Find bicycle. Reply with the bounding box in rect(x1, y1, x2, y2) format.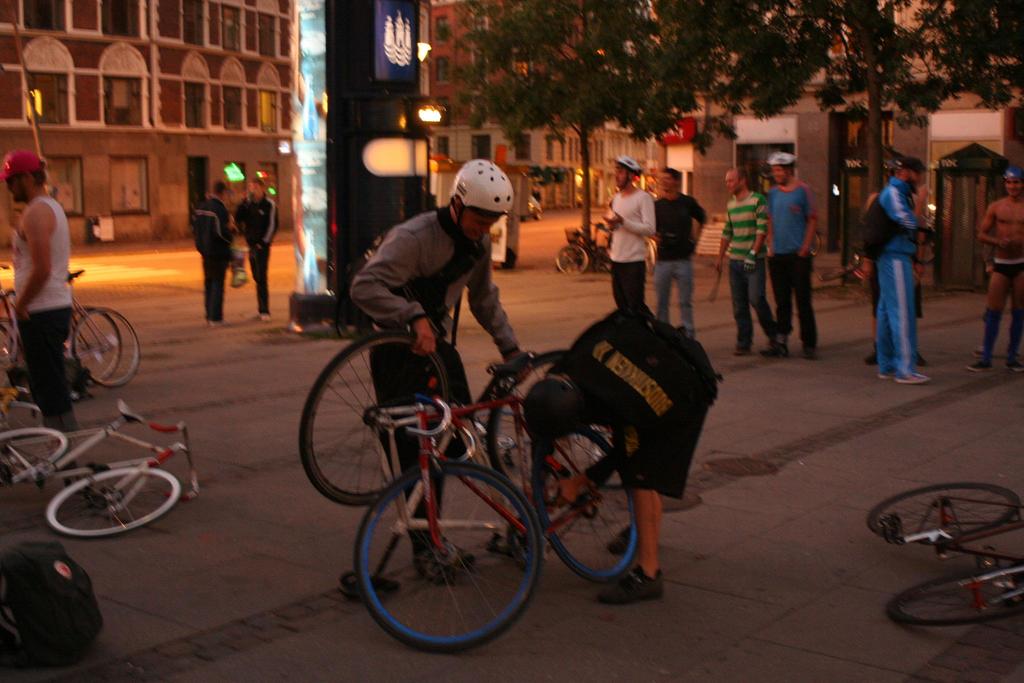
rect(0, 395, 202, 540).
